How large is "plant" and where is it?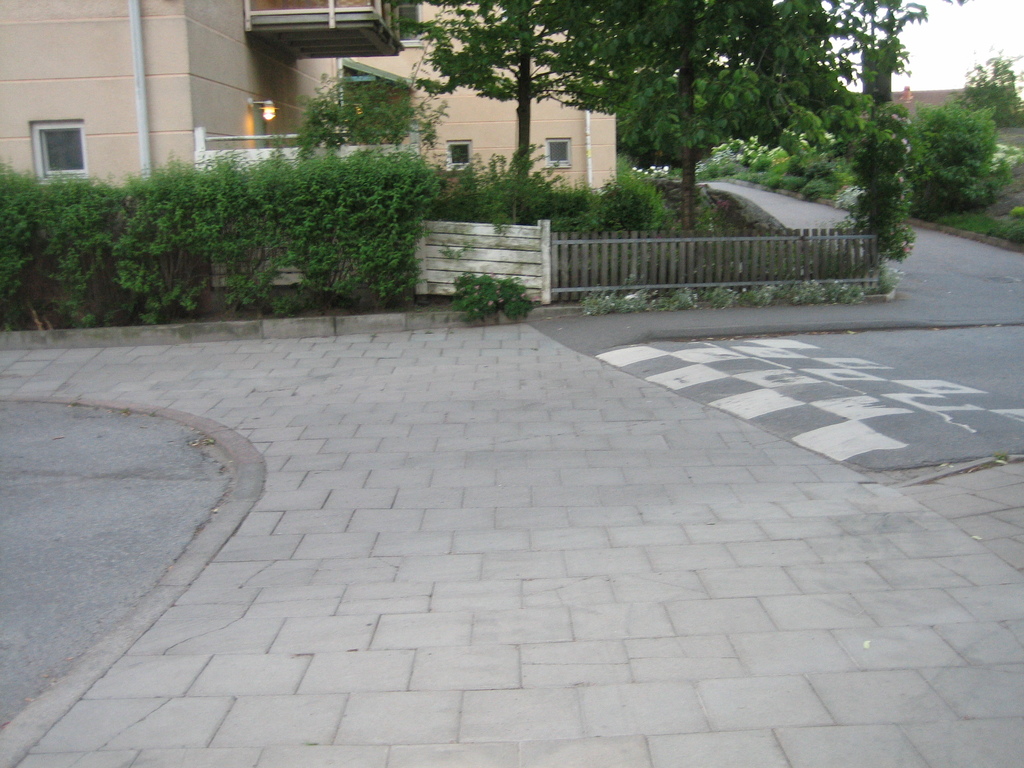
Bounding box: 797, 175, 844, 202.
